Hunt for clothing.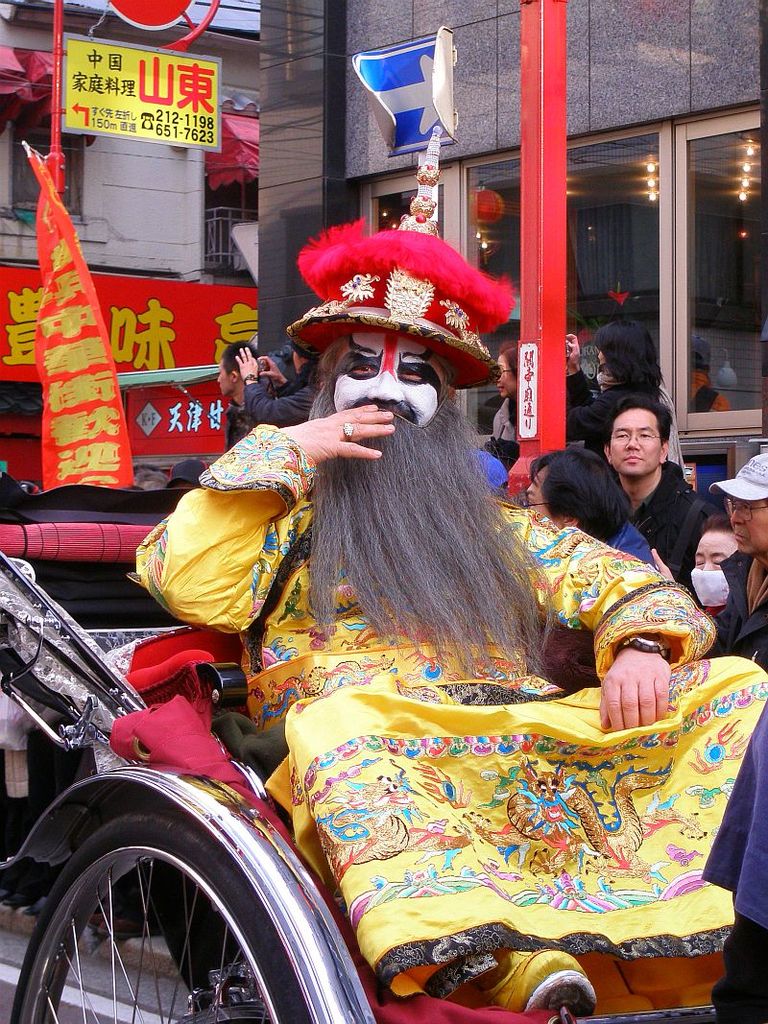
Hunted down at 114, 264, 664, 991.
